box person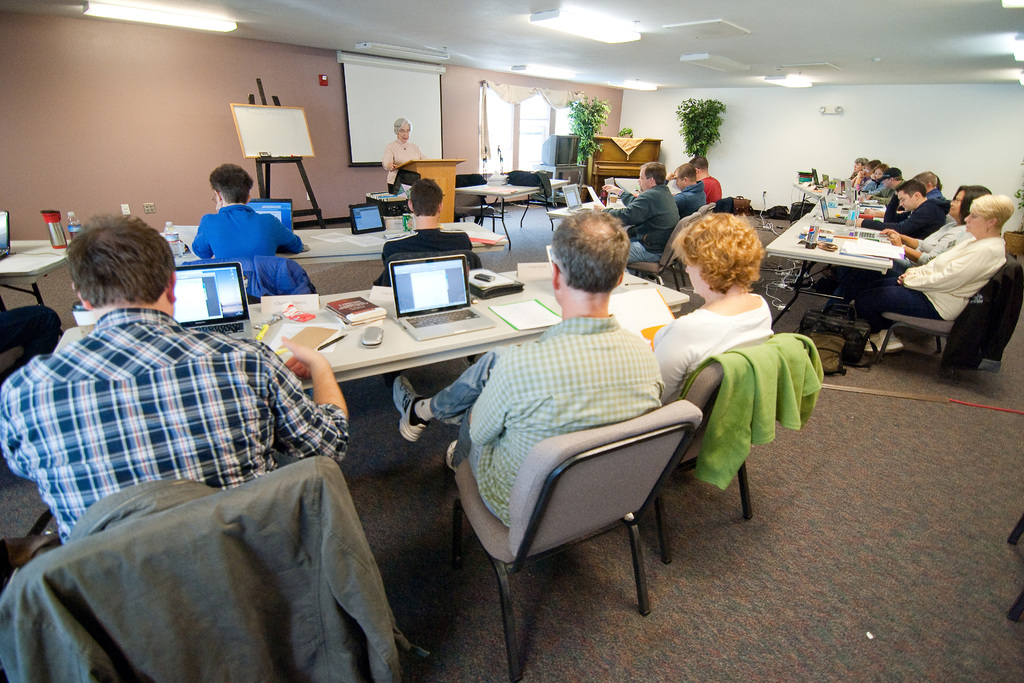
(380, 115, 421, 190)
